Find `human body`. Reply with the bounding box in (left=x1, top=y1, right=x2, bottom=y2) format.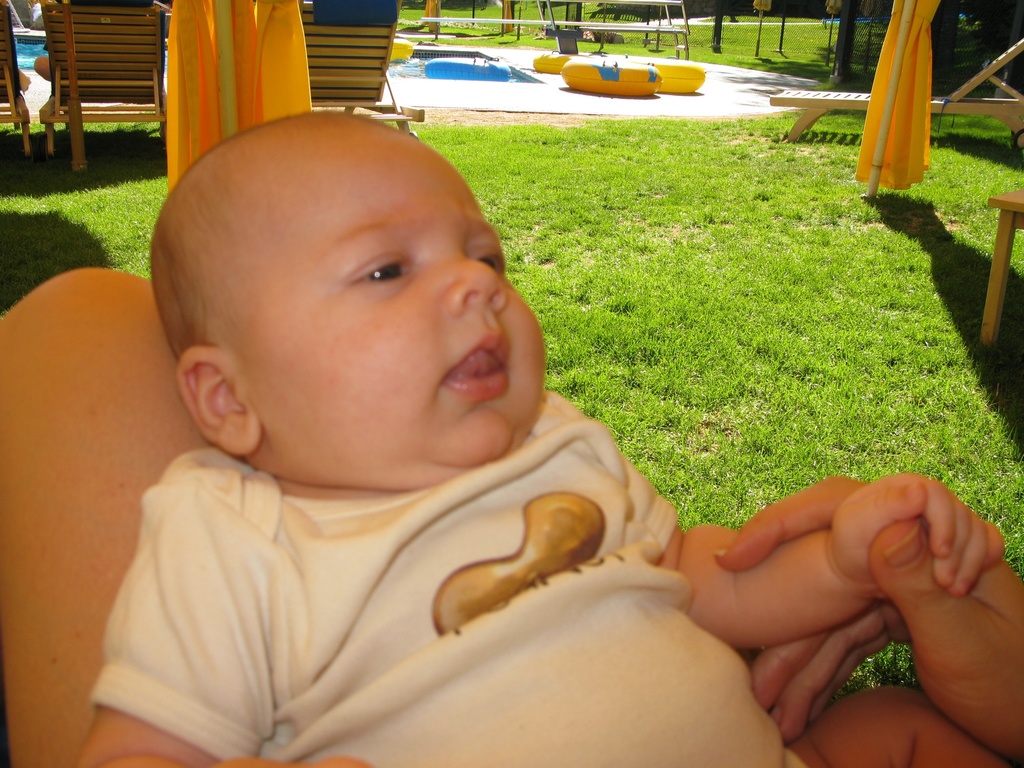
(left=79, top=102, right=1023, bottom=767).
